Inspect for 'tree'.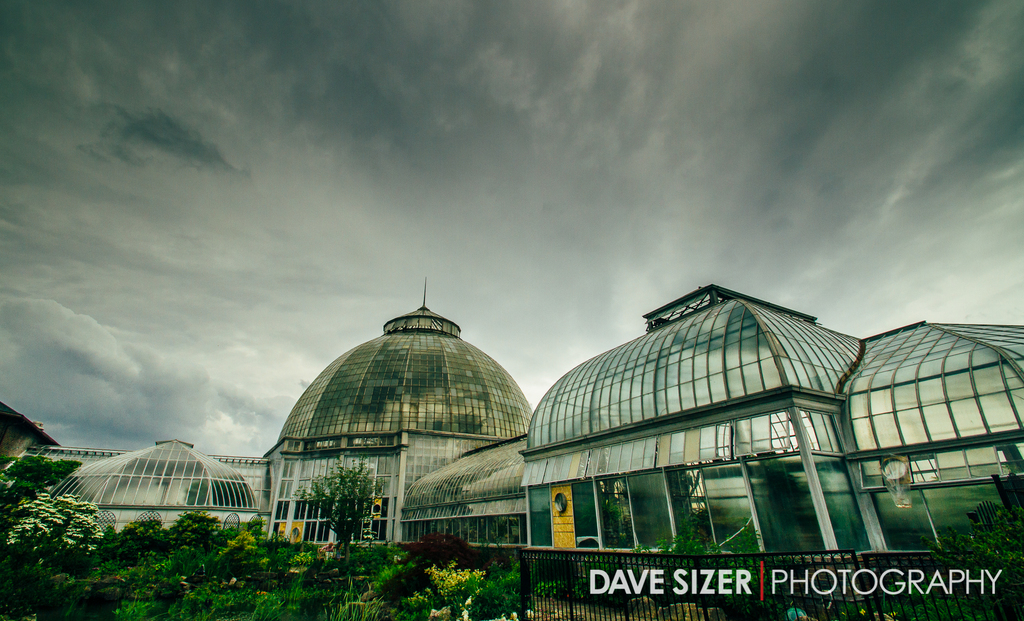
Inspection: x1=310, y1=474, x2=384, y2=544.
